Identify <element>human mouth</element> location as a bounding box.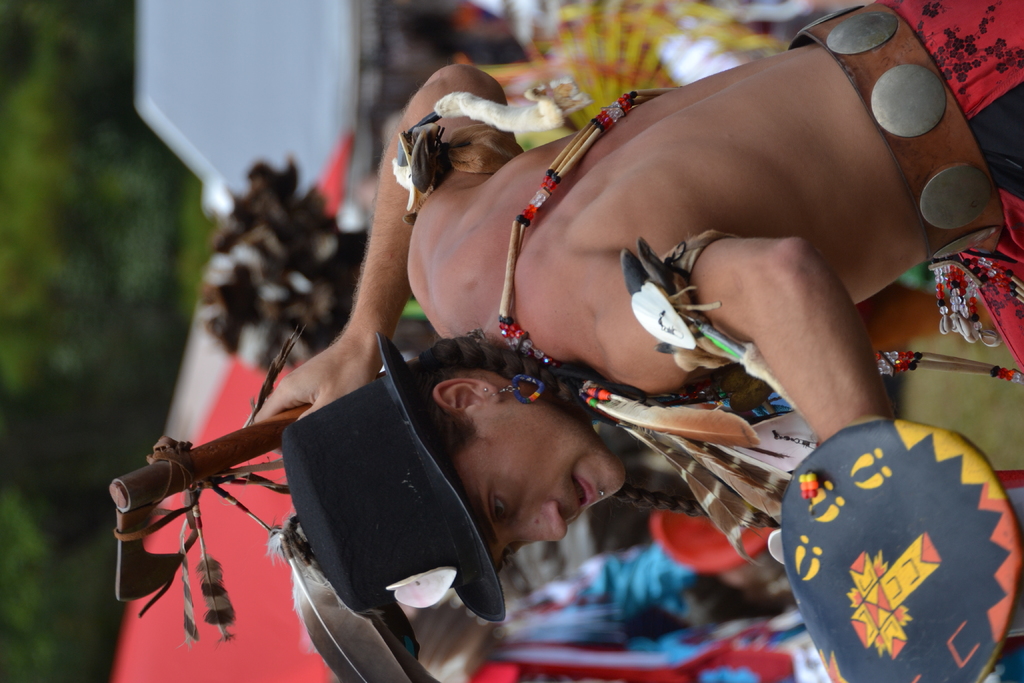
crop(573, 475, 595, 514).
